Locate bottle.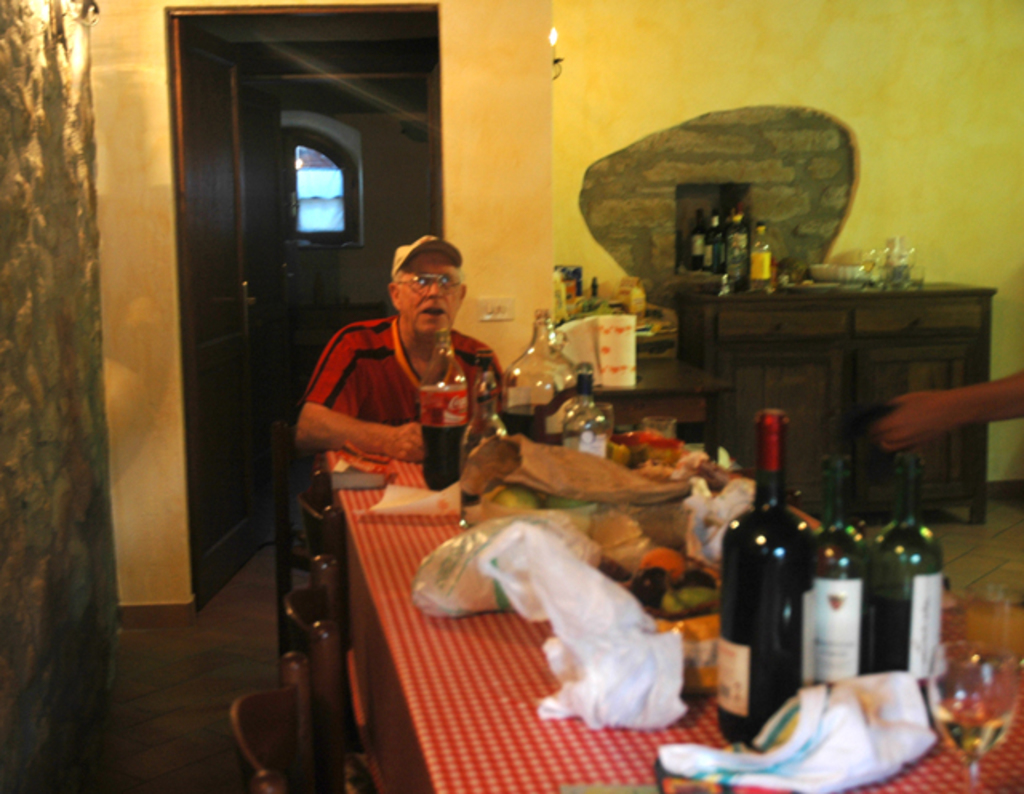
Bounding box: x1=686, y1=215, x2=706, y2=274.
